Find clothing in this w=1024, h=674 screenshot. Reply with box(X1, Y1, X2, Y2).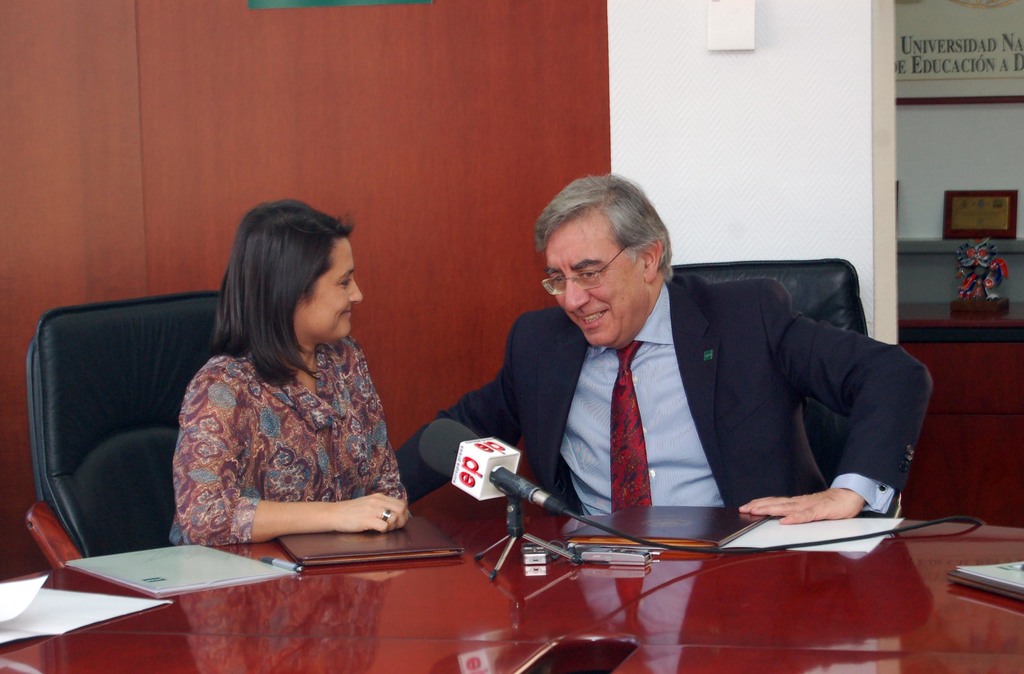
box(392, 274, 931, 518).
